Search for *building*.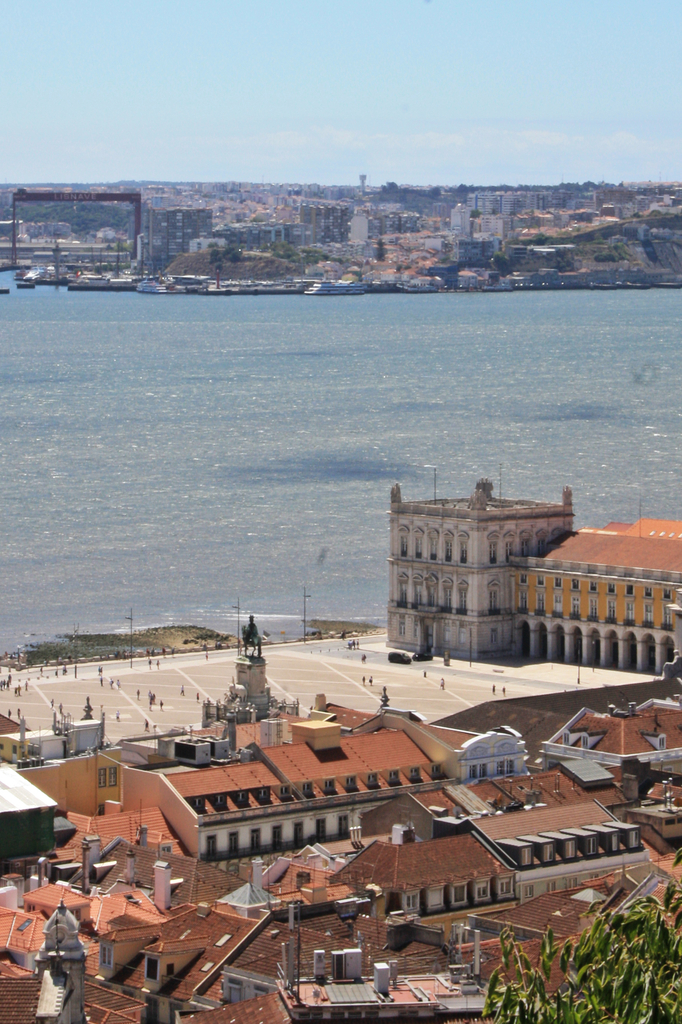
Found at l=519, t=510, r=681, b=673.
